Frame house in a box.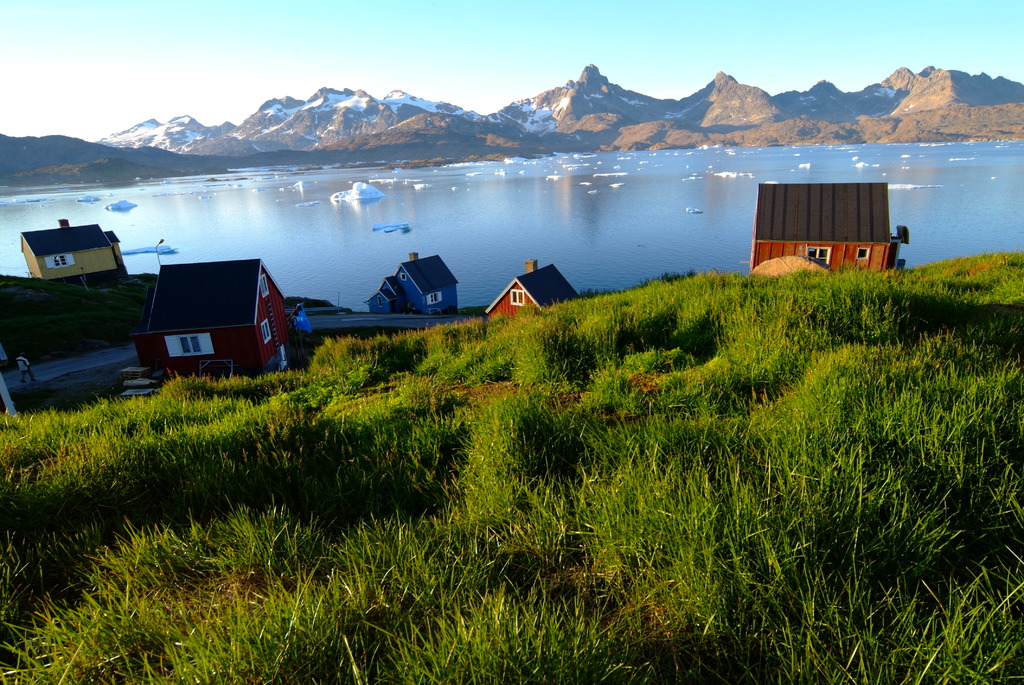
box(12, 213, 131, 295).
